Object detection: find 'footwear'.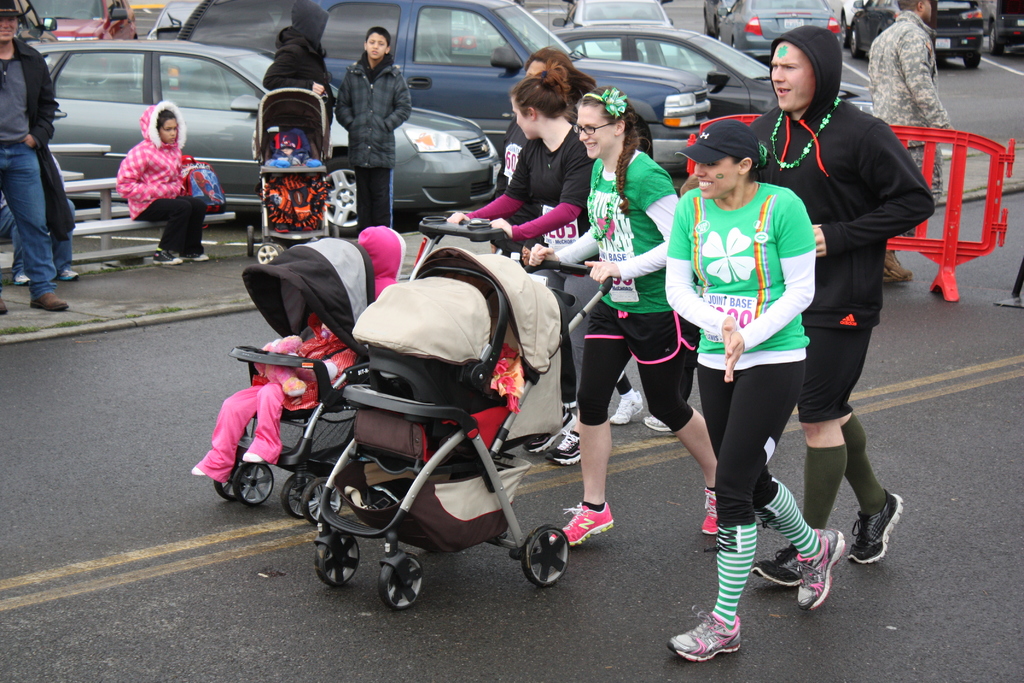
{"x1": 796, "y1": 522, "x2": 847, "y2": 609}.
